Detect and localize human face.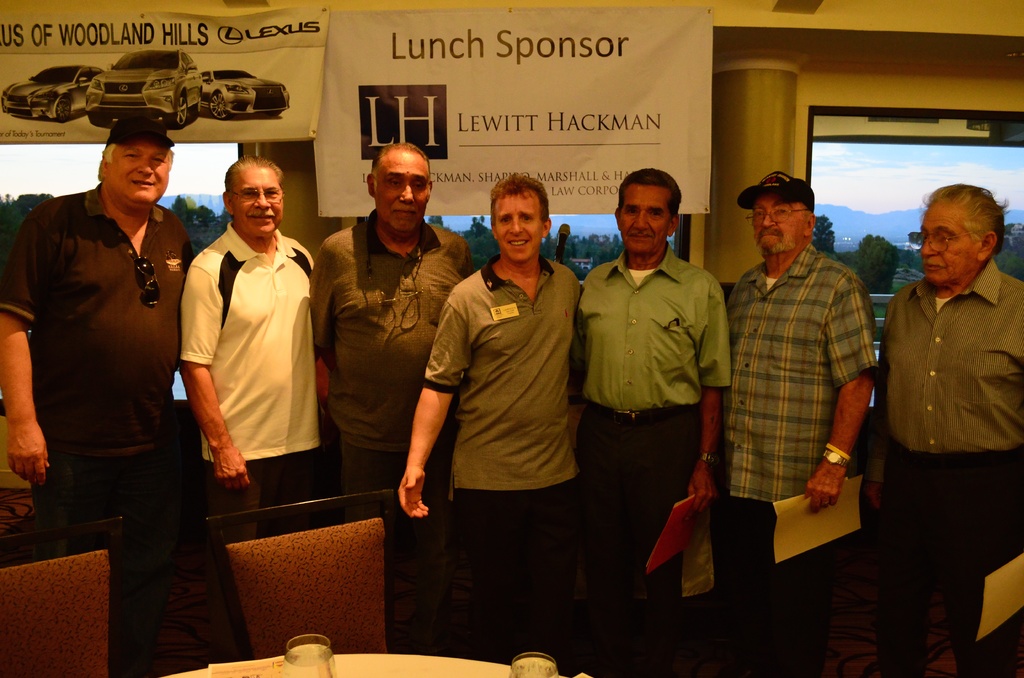
Localized at crop(378, 157, 429, 232).
